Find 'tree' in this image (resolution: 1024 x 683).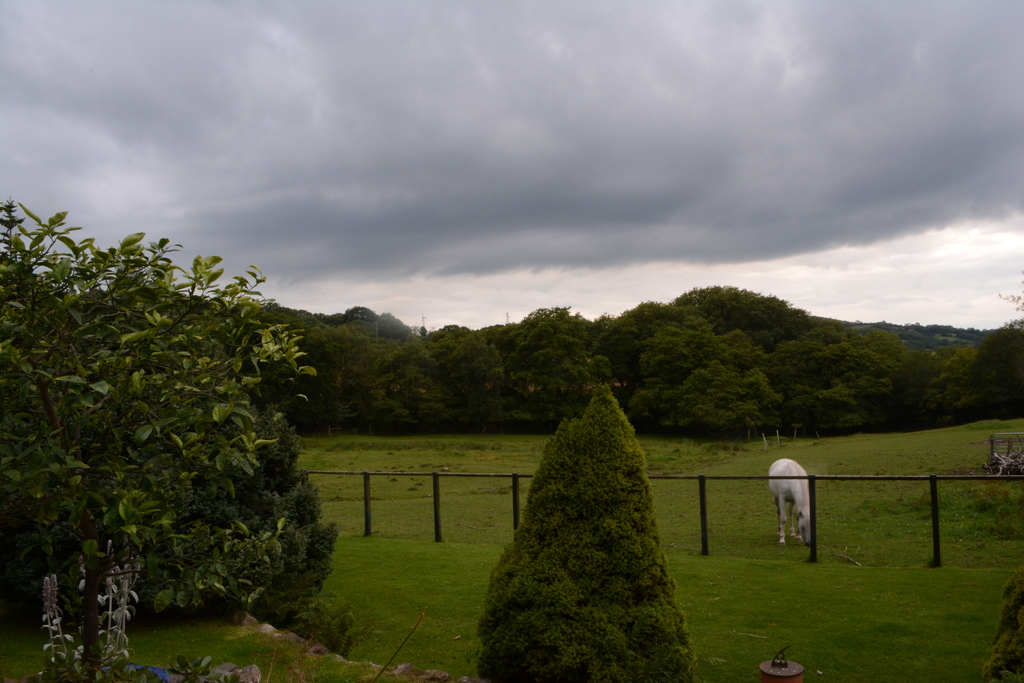
458:384:698:682.
